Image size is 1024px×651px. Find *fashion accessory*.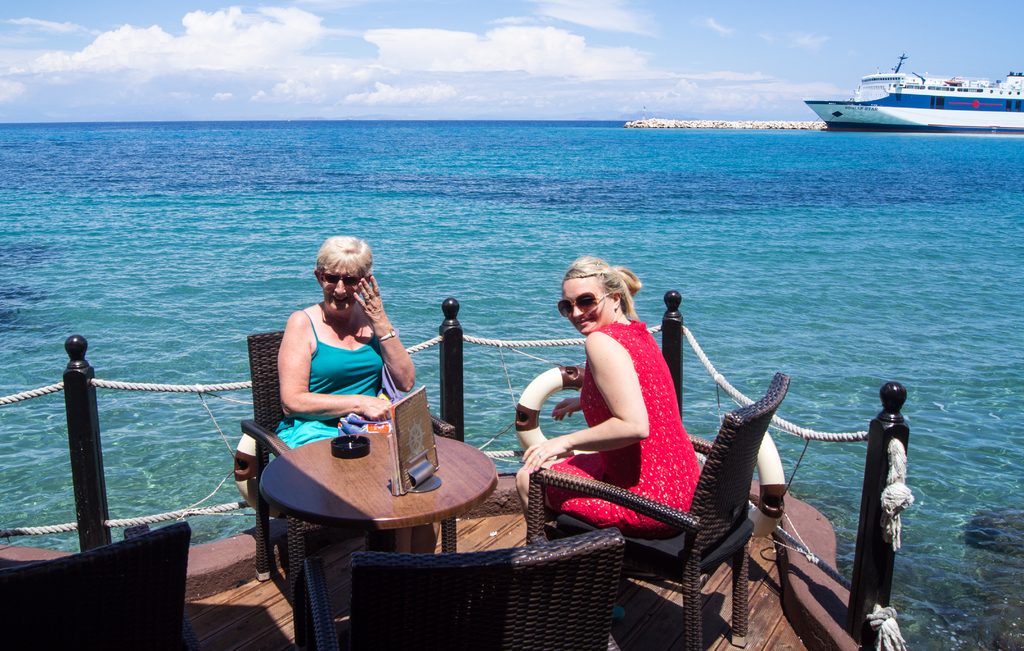
x1=317, y1=270, x2=369, y2=288.
